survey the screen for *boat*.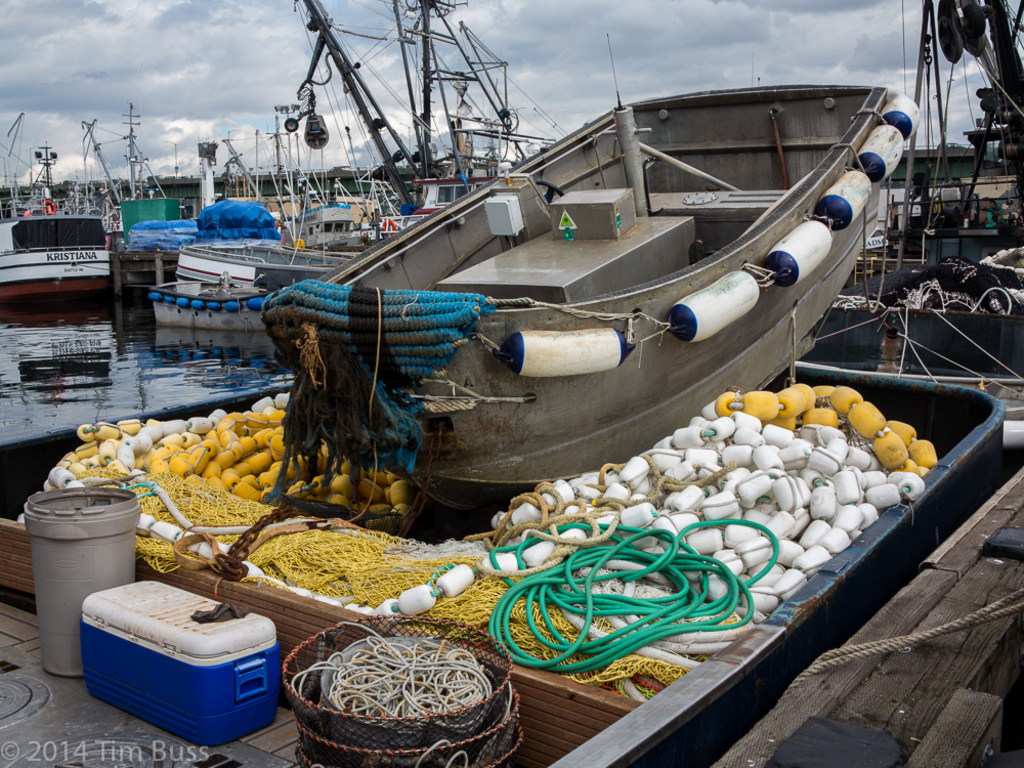
Survey found: box(716, 457, 1023, 767).
